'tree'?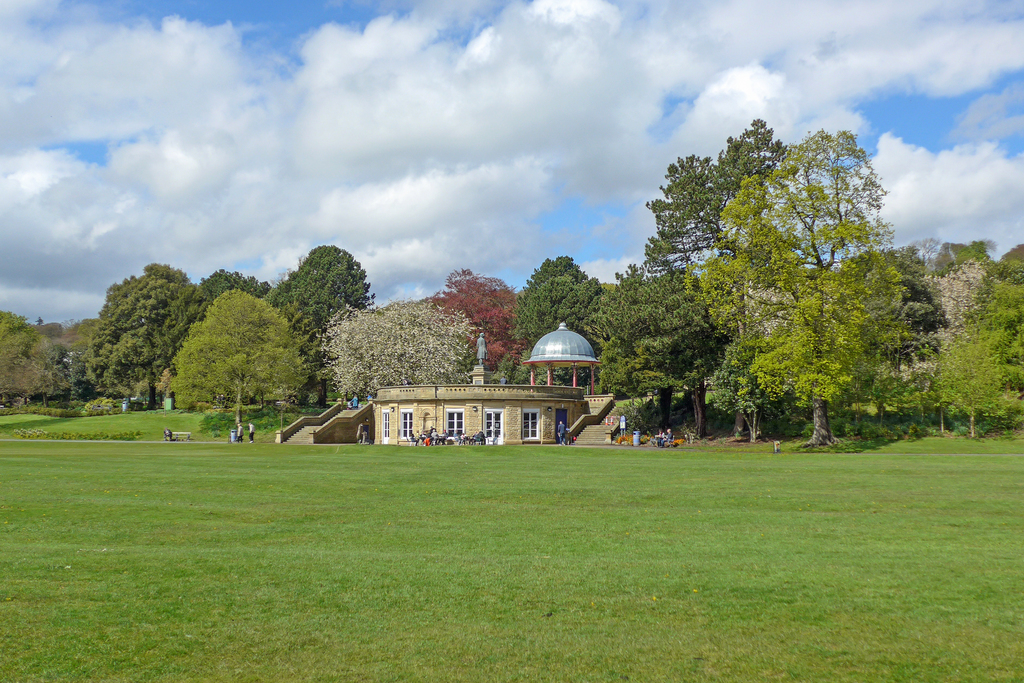
region(922, 282, 1014, 447)
